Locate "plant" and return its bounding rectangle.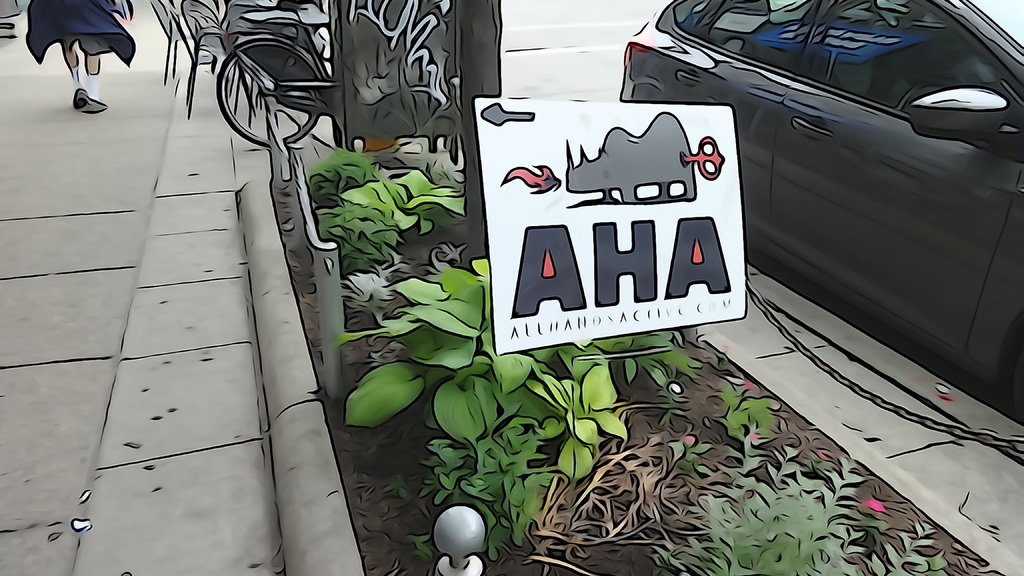
419/419/594/553.
